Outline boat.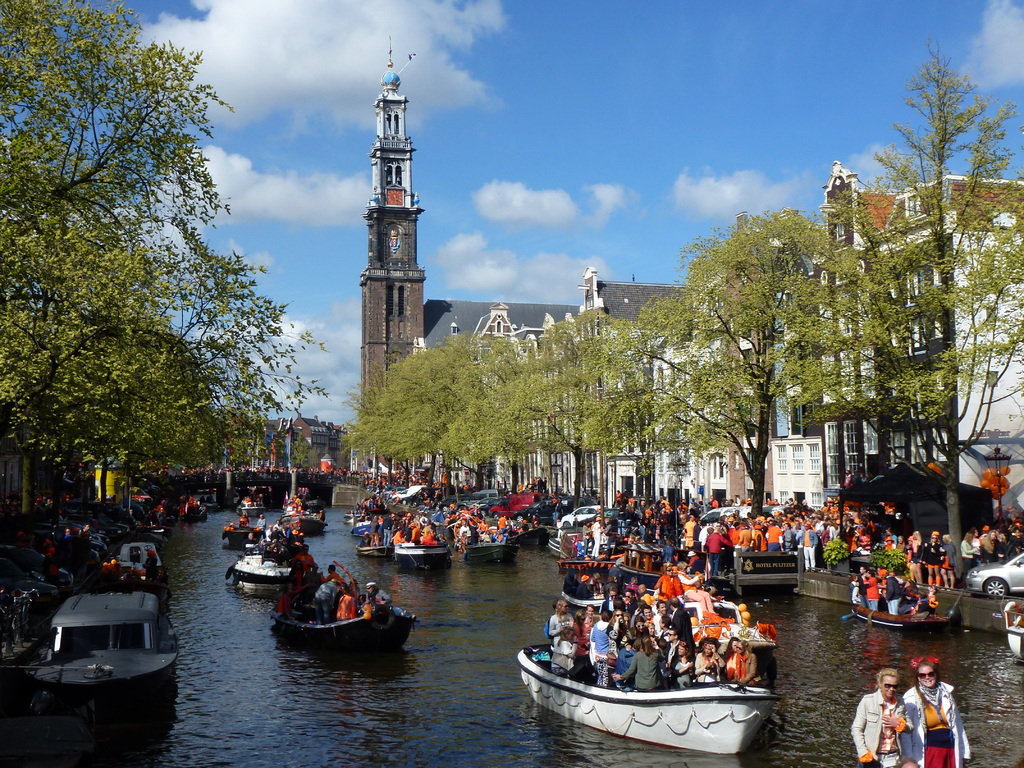
Outline: {"left": 15, "top": 538, "right": 177, "bottom": 744}.
